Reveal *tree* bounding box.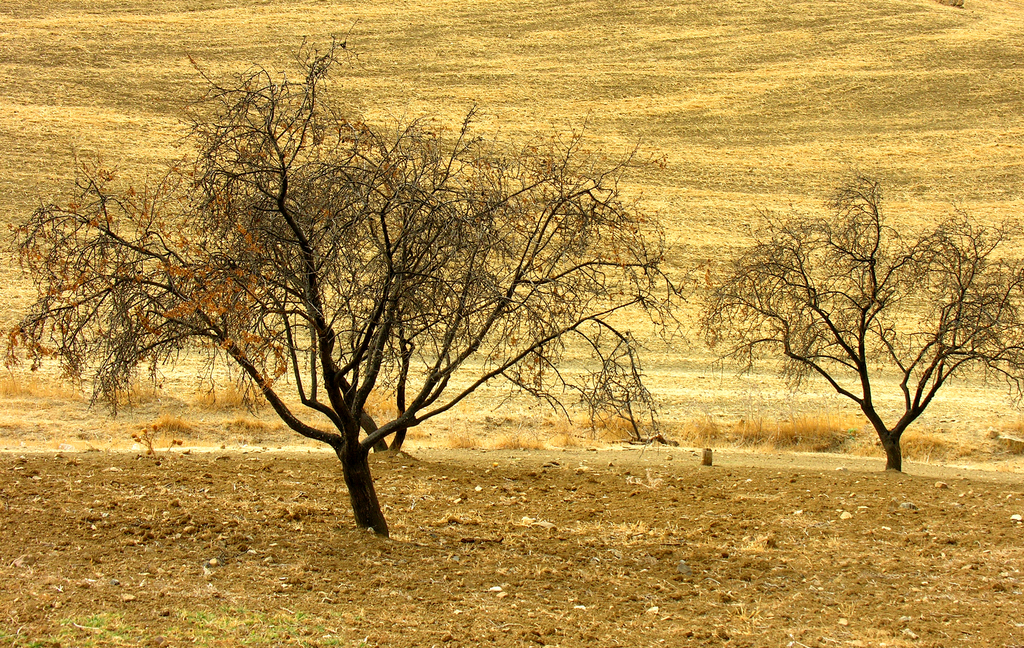
Revealed: bbox=(698, 163, 1020, 486).
